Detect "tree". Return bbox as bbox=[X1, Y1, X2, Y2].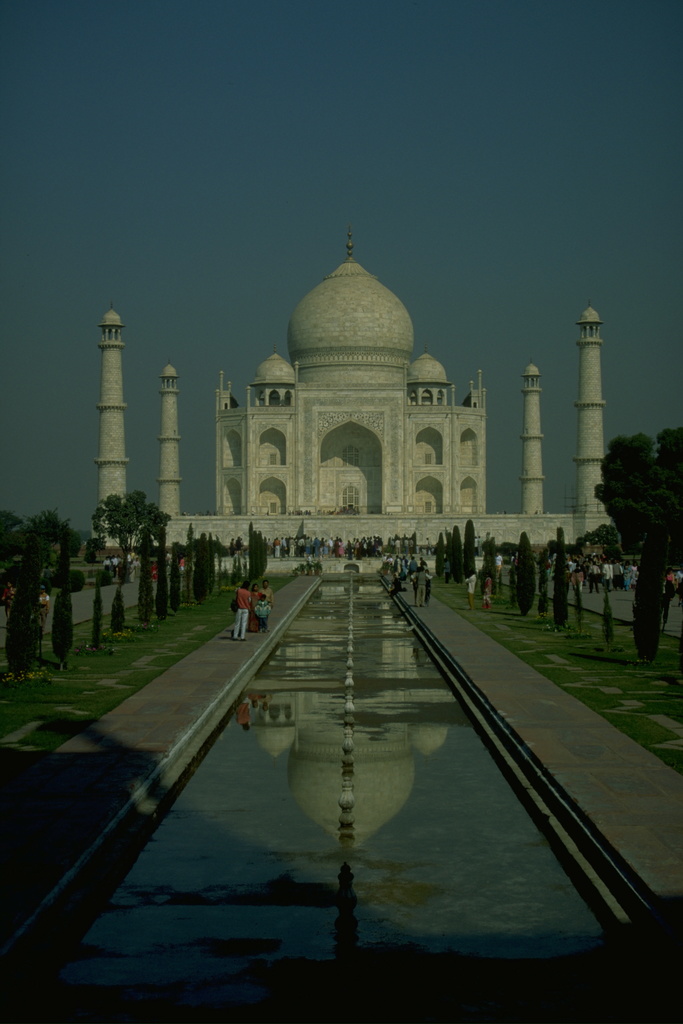
bbox=[513, 530, 538, 618].
